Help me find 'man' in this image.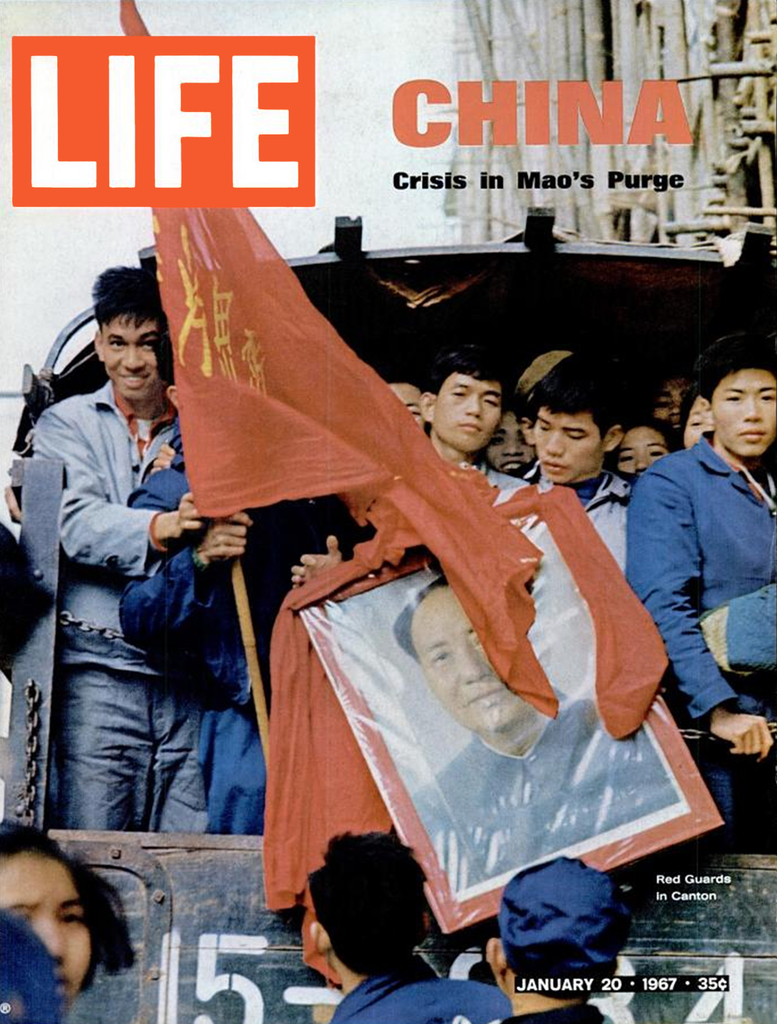
Found it: box=[412, 347, 519, 496].
